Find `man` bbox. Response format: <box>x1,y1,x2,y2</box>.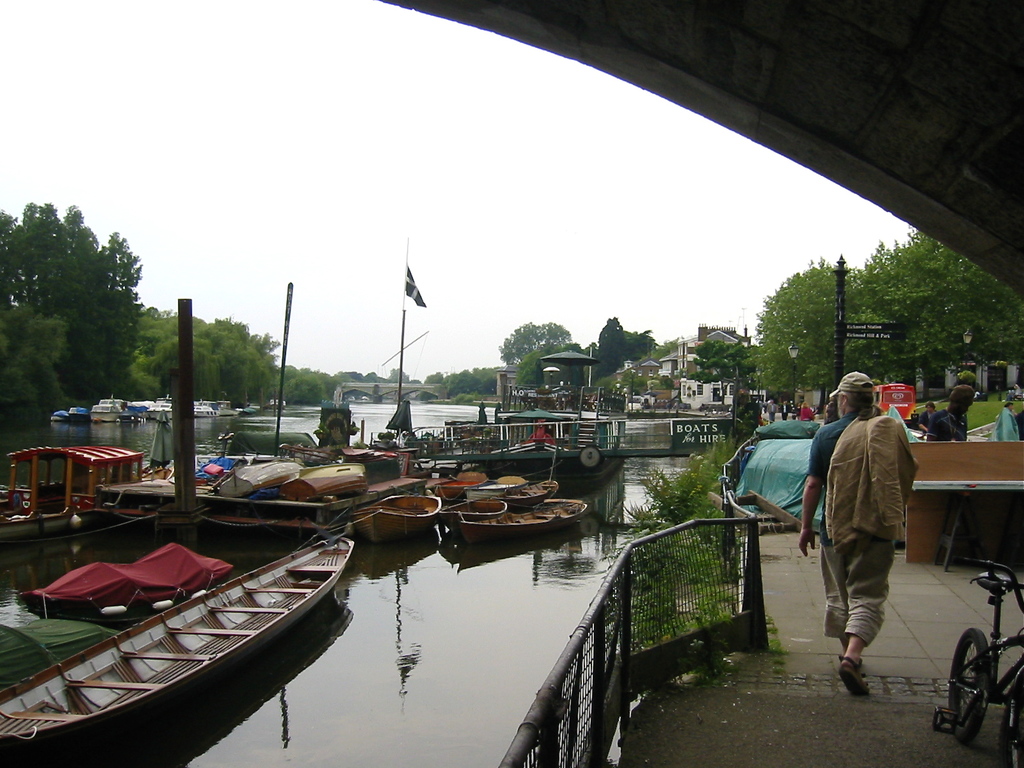
<box>801,368,927,728</box>.
